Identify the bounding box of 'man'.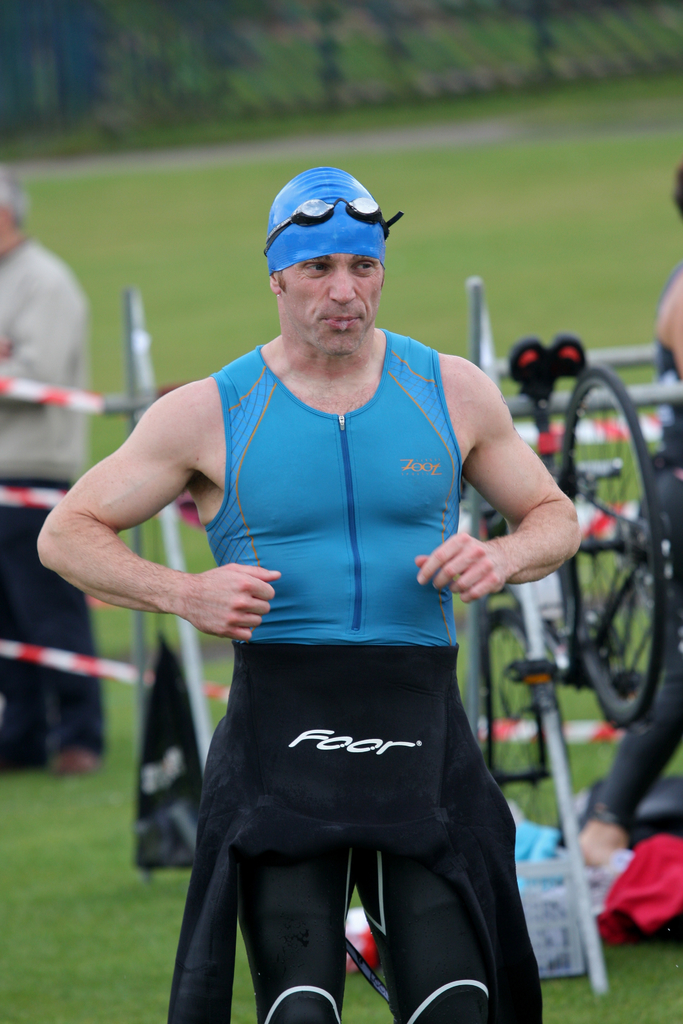
locate(0, 172, 110, 783).
